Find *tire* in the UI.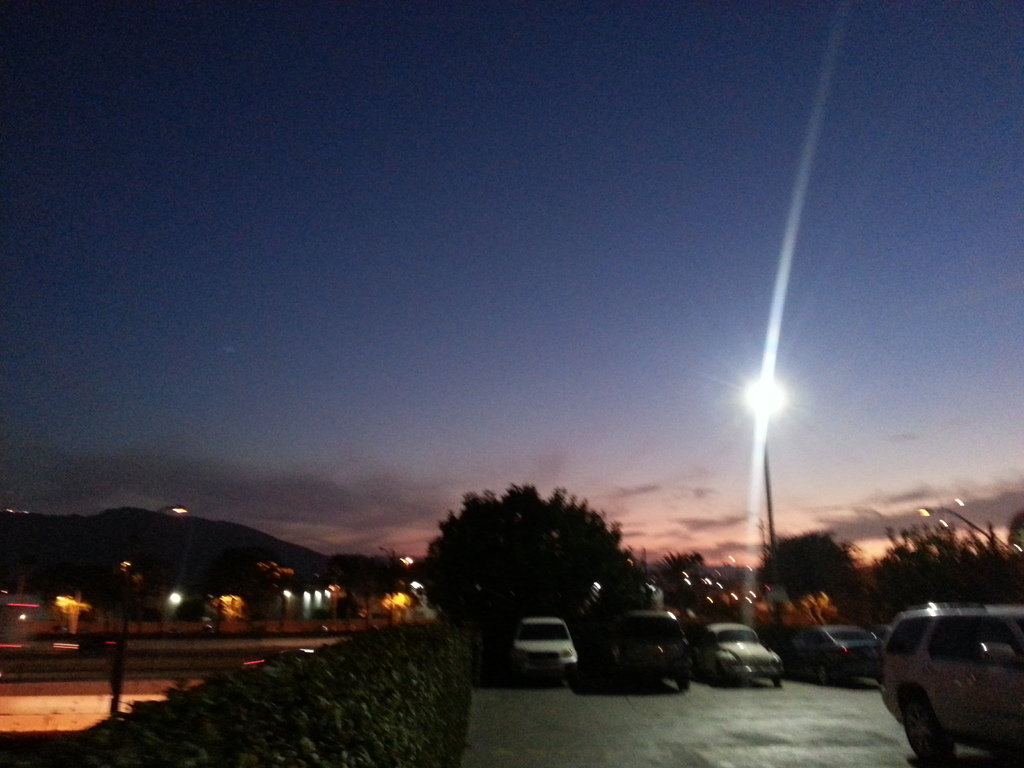
UI element at bbox=[711, 664, 730, 687].
